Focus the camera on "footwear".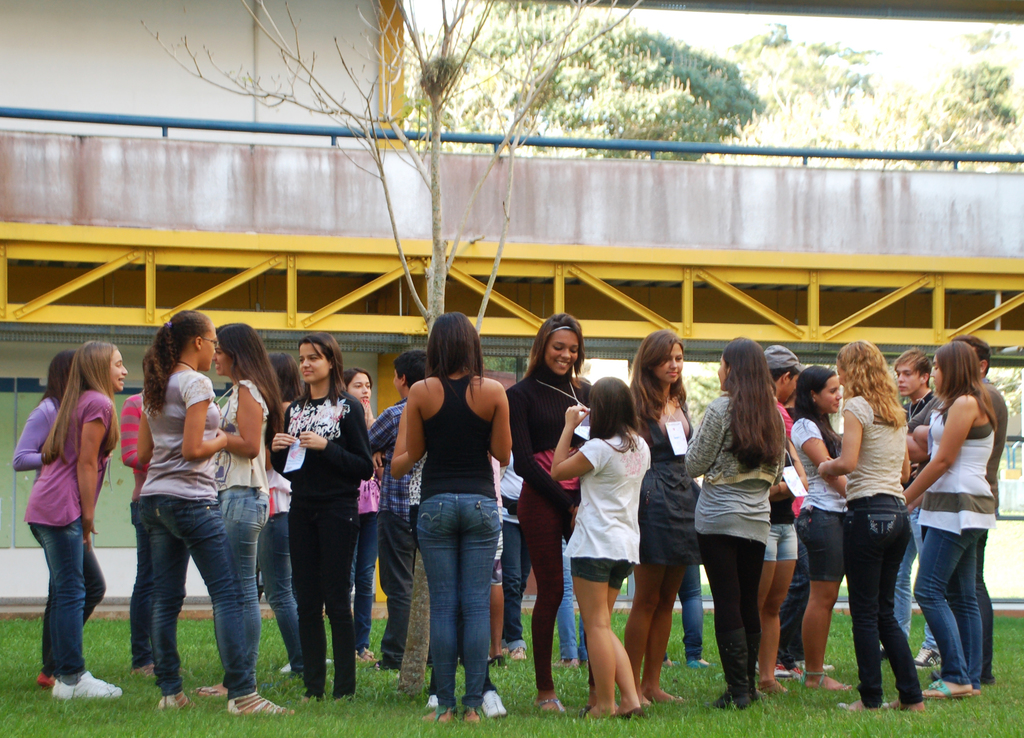
Focus region: (38,668,52,687).
